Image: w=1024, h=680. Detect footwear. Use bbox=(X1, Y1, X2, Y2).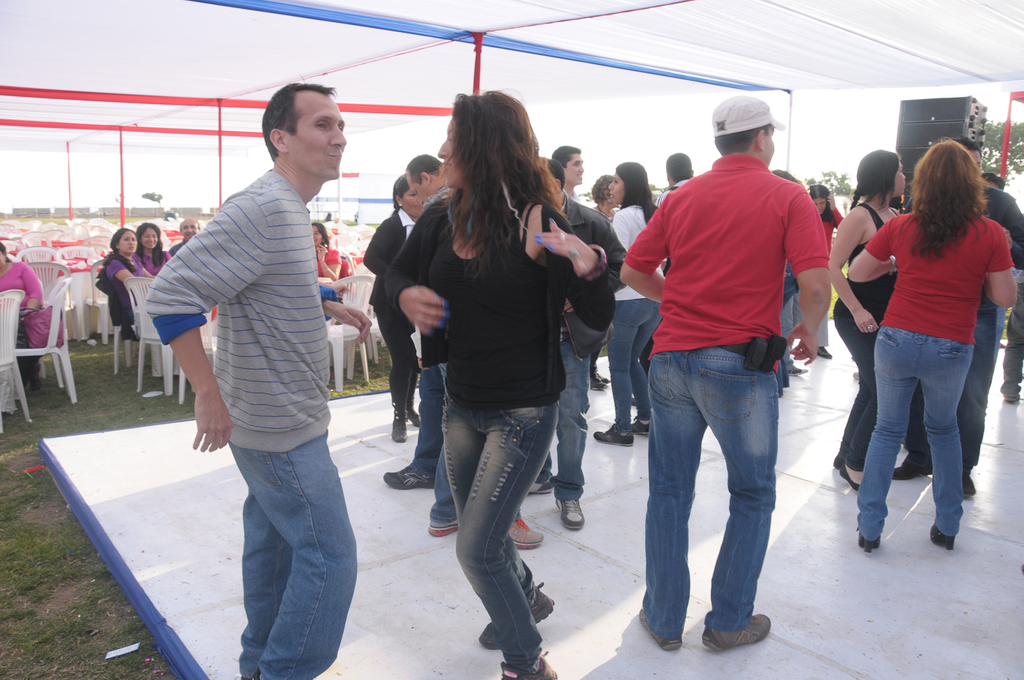
bbox=(960, 477, 984, 499).
